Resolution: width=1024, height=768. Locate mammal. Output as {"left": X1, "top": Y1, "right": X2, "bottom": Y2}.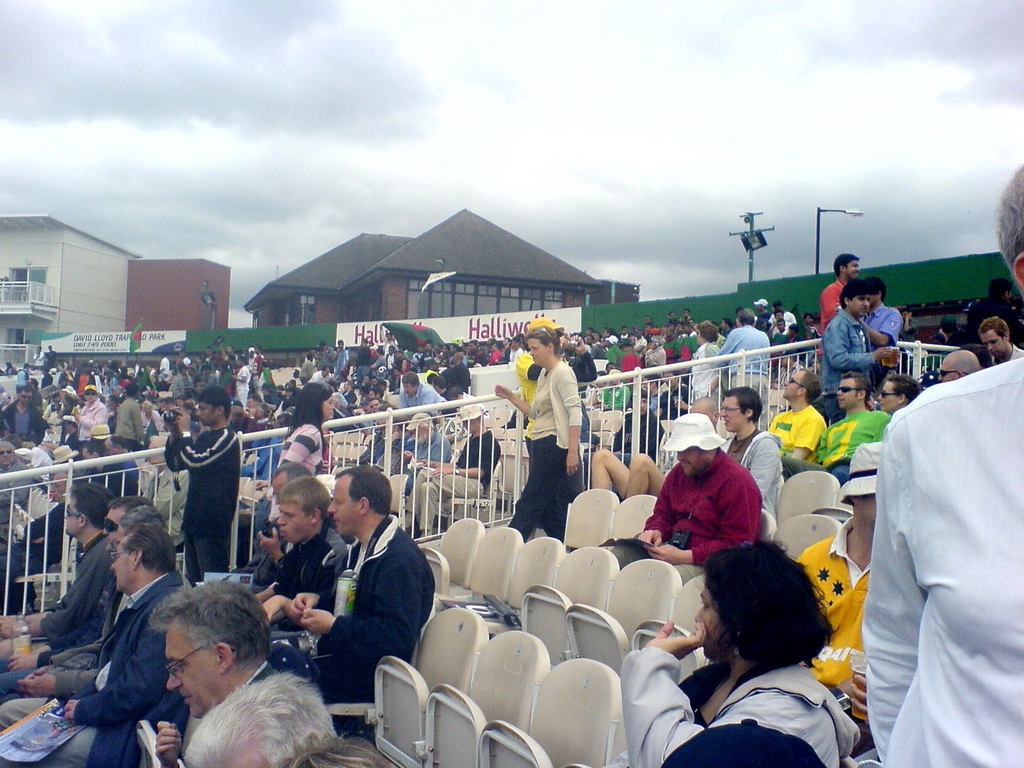
{"left": 931, "top": 349, "right": 980, "bottom": 388}.
